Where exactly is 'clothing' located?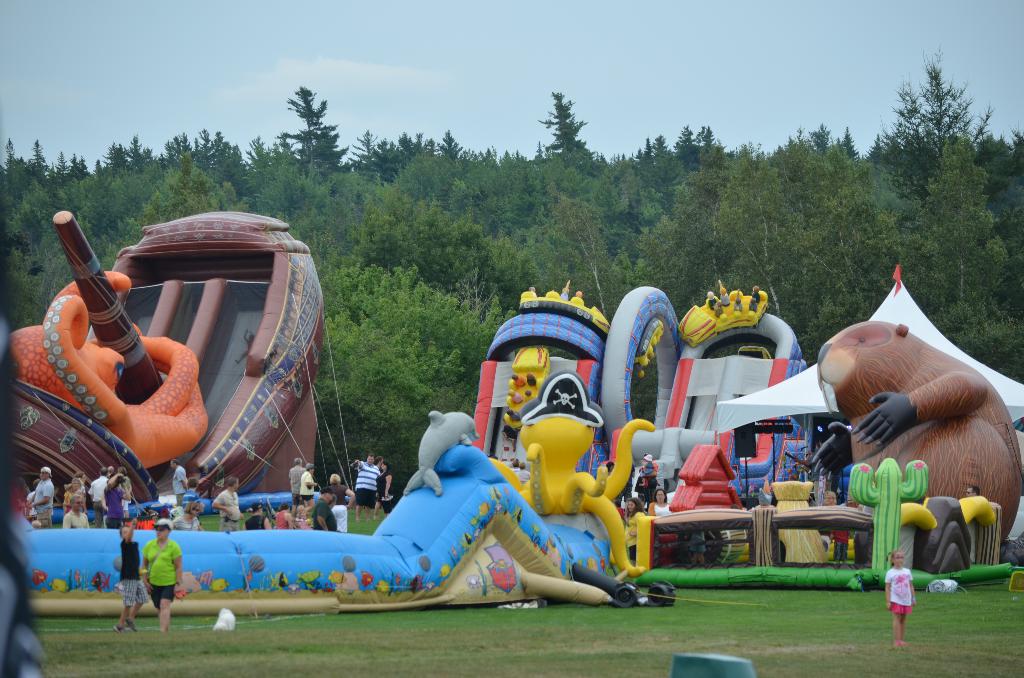
Its bounding box is bbox=(25, 491, 38, 513).
